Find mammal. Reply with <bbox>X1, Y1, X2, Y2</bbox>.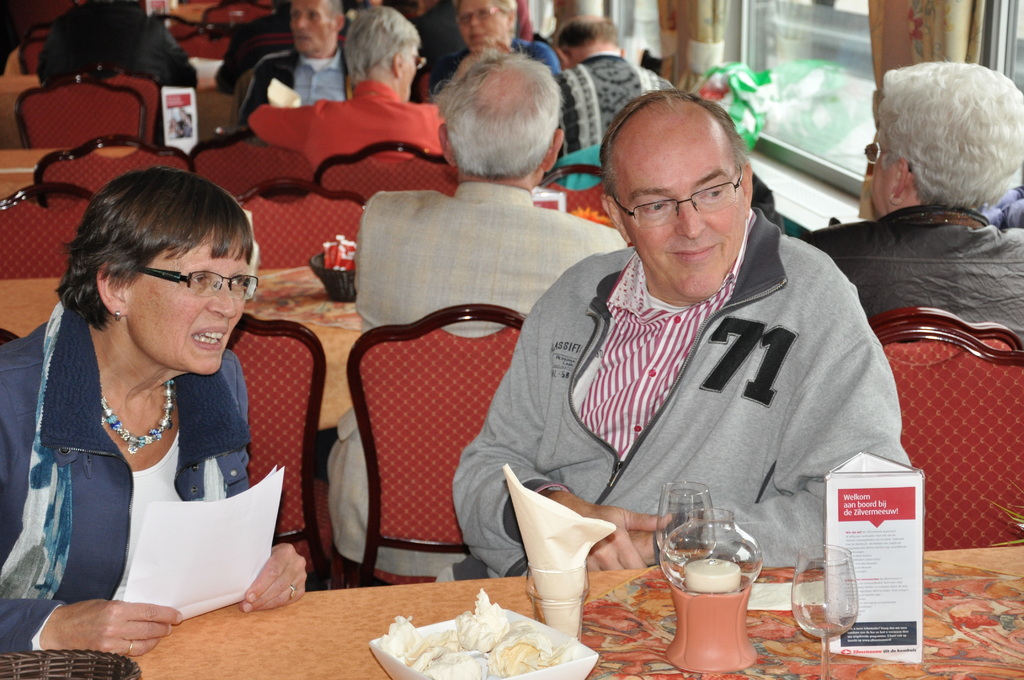
<bbox>37, 0, 198, 89</bbox>.
